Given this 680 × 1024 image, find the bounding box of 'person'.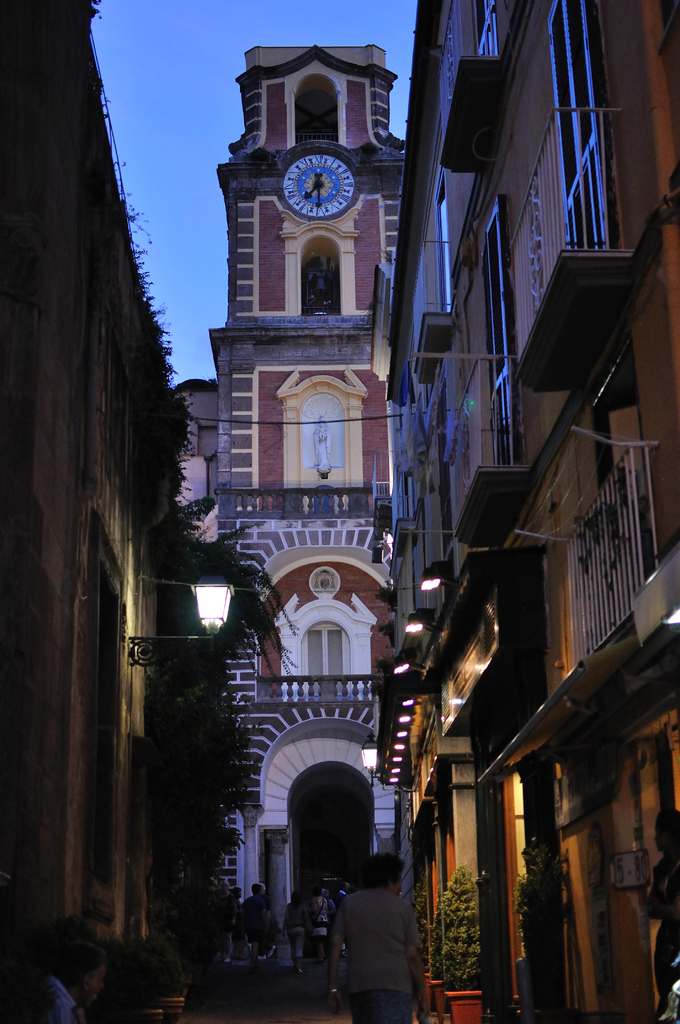
x1=11, y1=946, x2=77, y2=1023.
